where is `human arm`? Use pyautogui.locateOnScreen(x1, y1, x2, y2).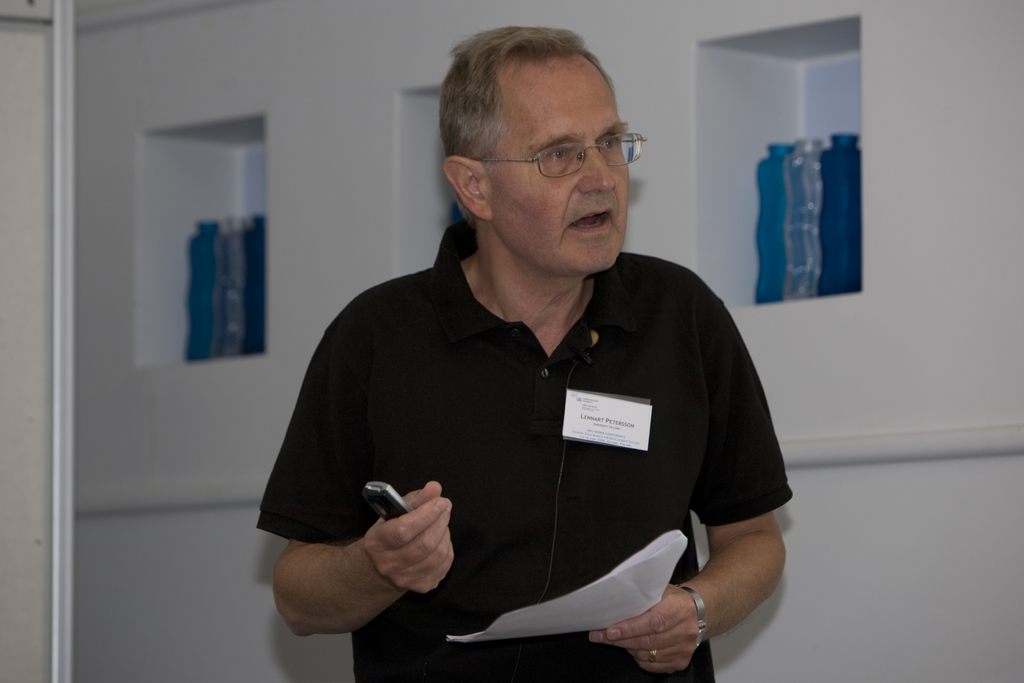
pyautogui.locateOnScreen(593, 278, 792, 681).
